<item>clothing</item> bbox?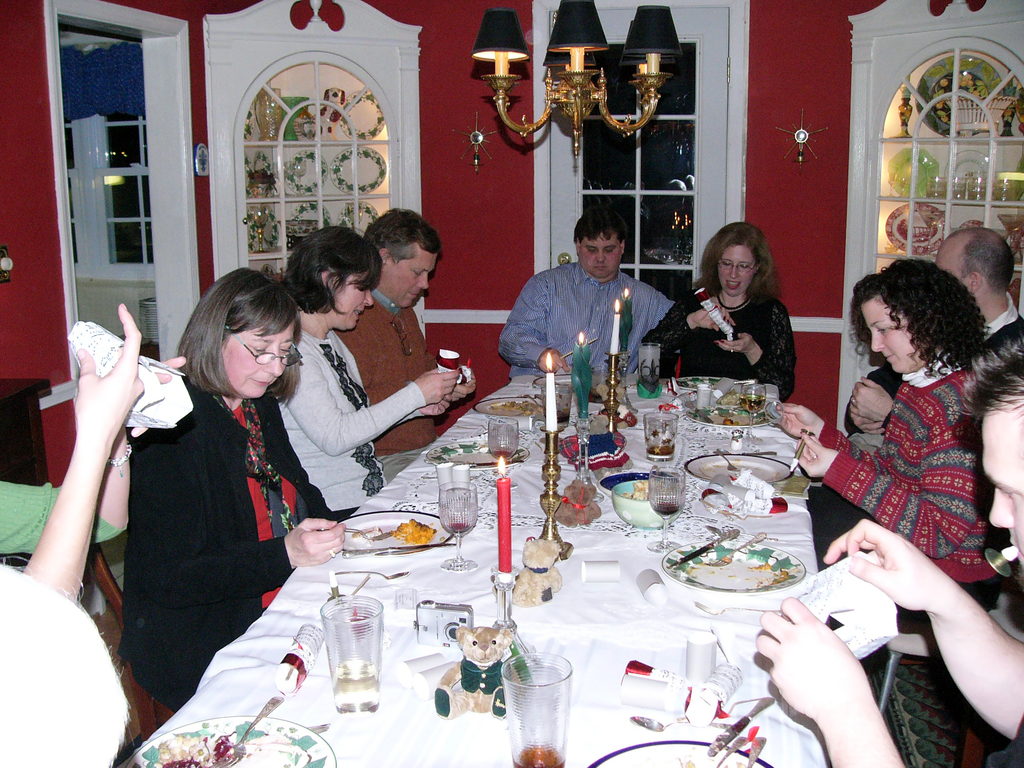
493:260:674:371
